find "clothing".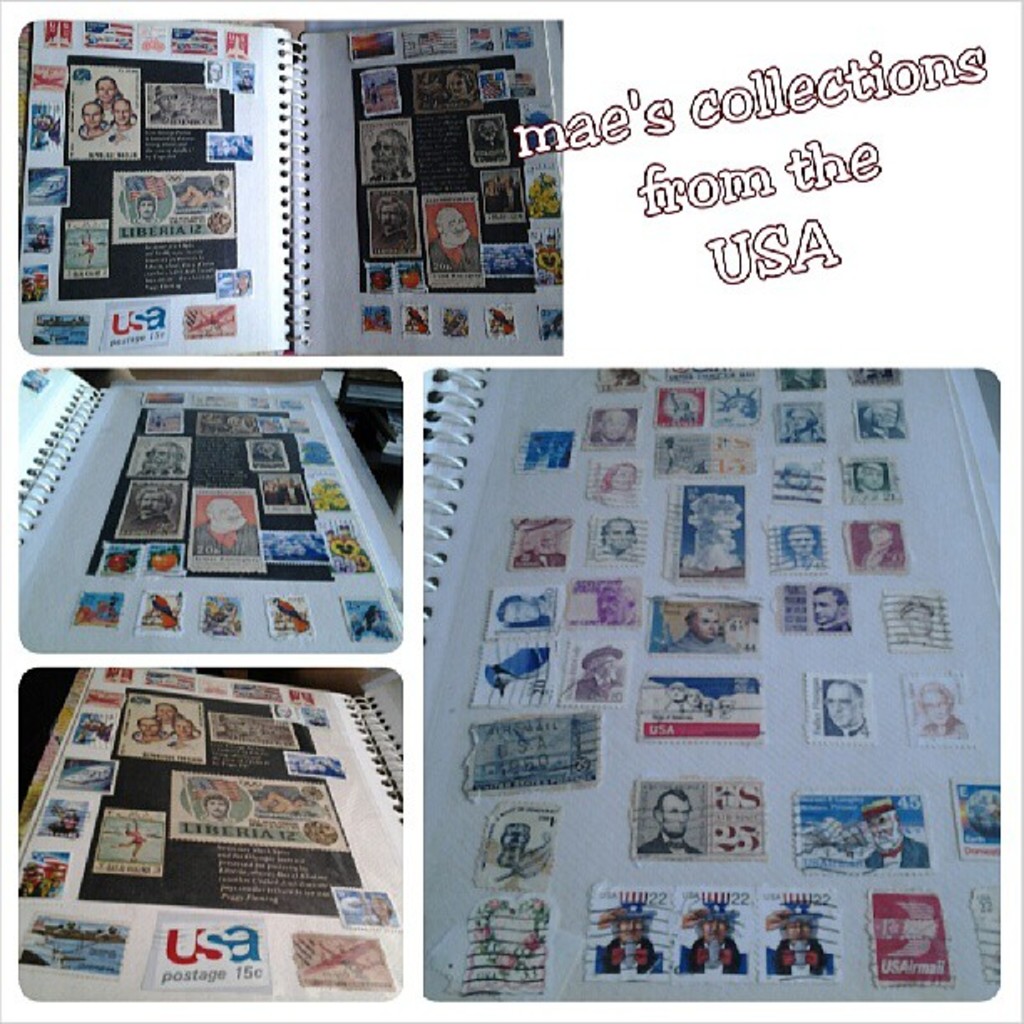
<region>917, 724, 972, 741</region>.
